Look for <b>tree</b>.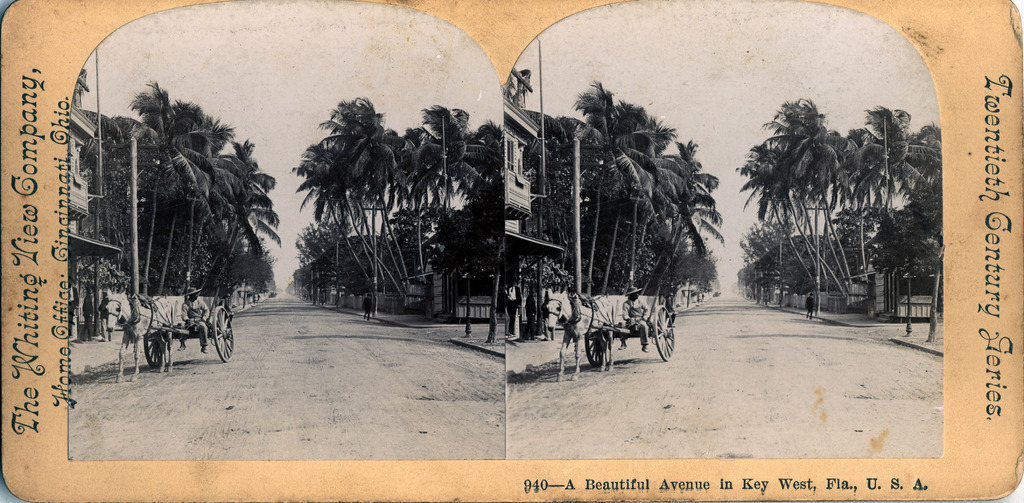
Found: rect(328, 84, 392, 318).
